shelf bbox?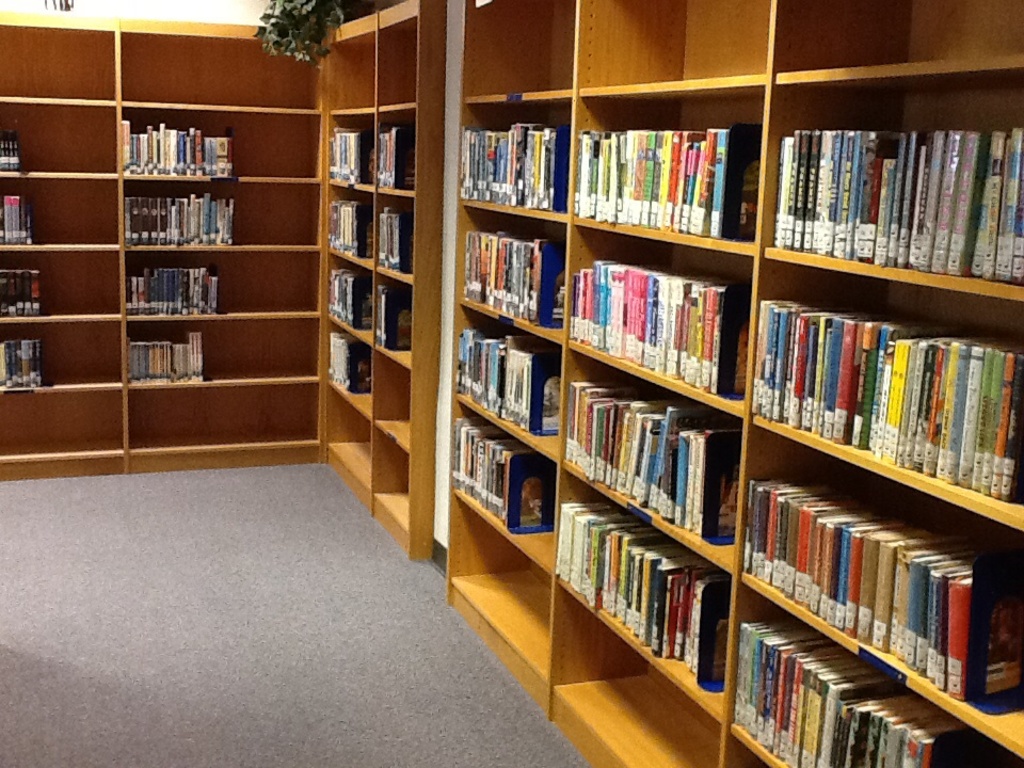
pyautogui.locateOnScreen(368, 114, 412, 240)
